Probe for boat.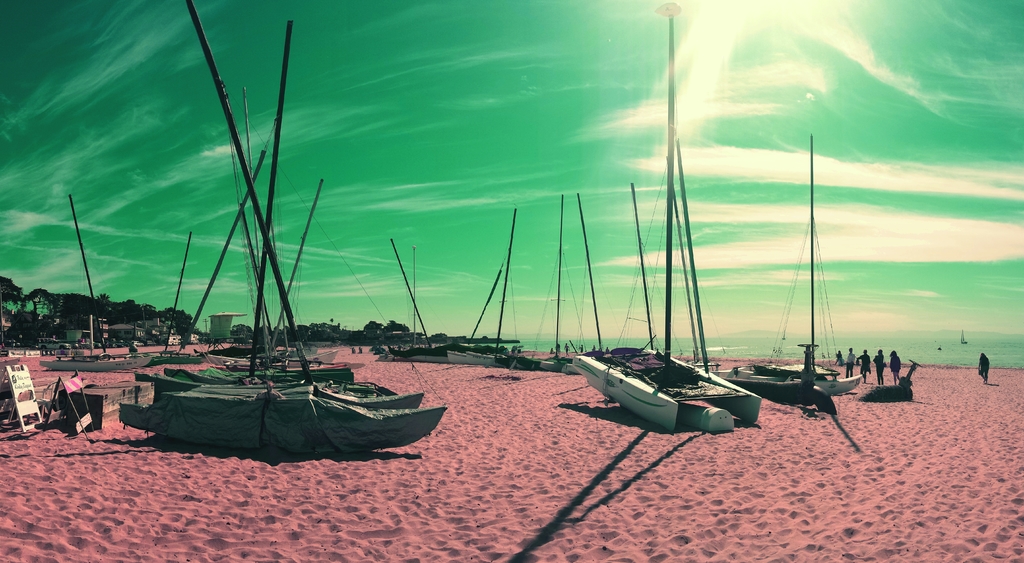
Probe result: 575, 6, 761, 434.
